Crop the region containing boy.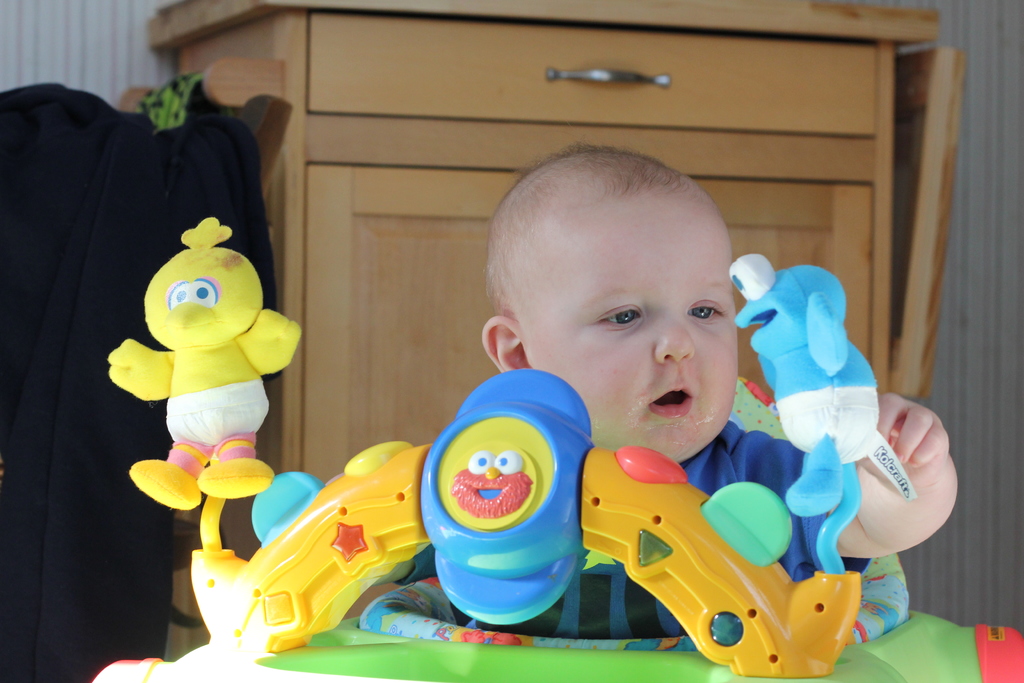
Crop region: (479,141,954,641).
